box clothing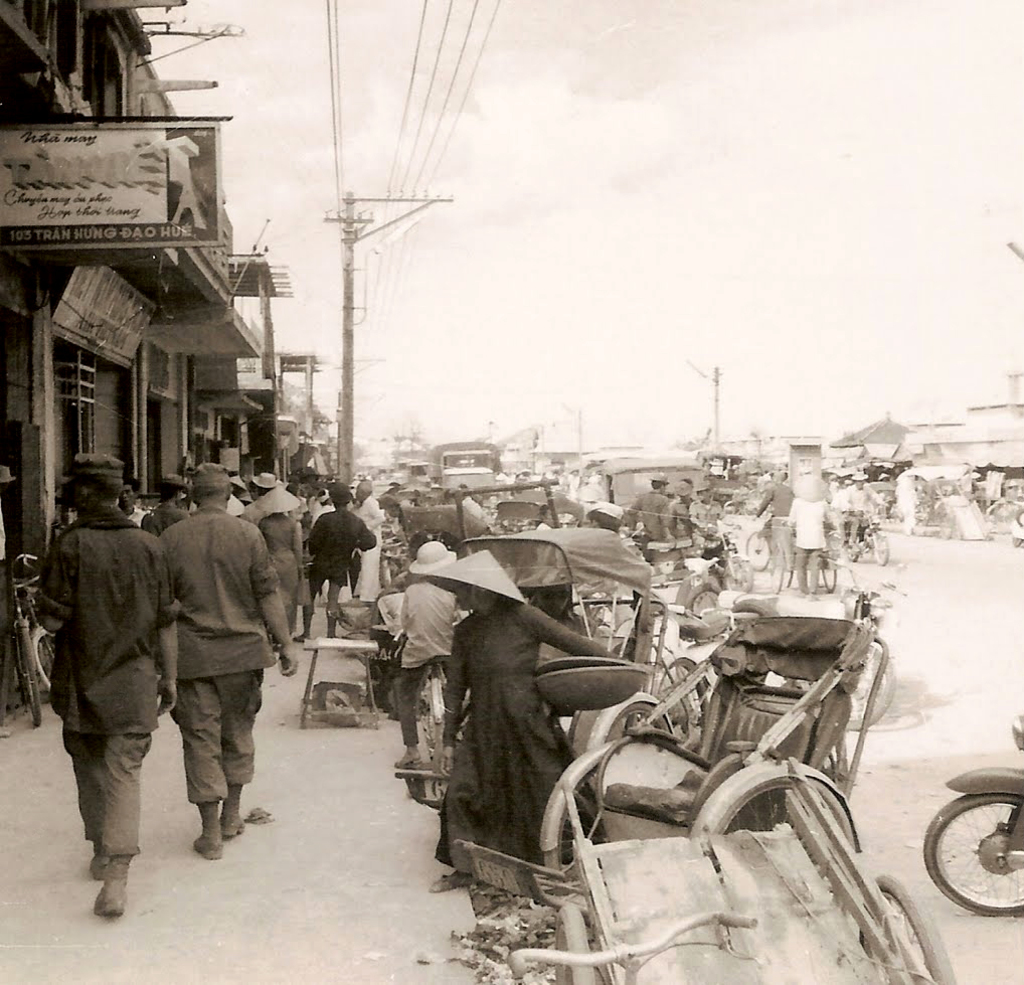
region(41, 500, 162, 879)
